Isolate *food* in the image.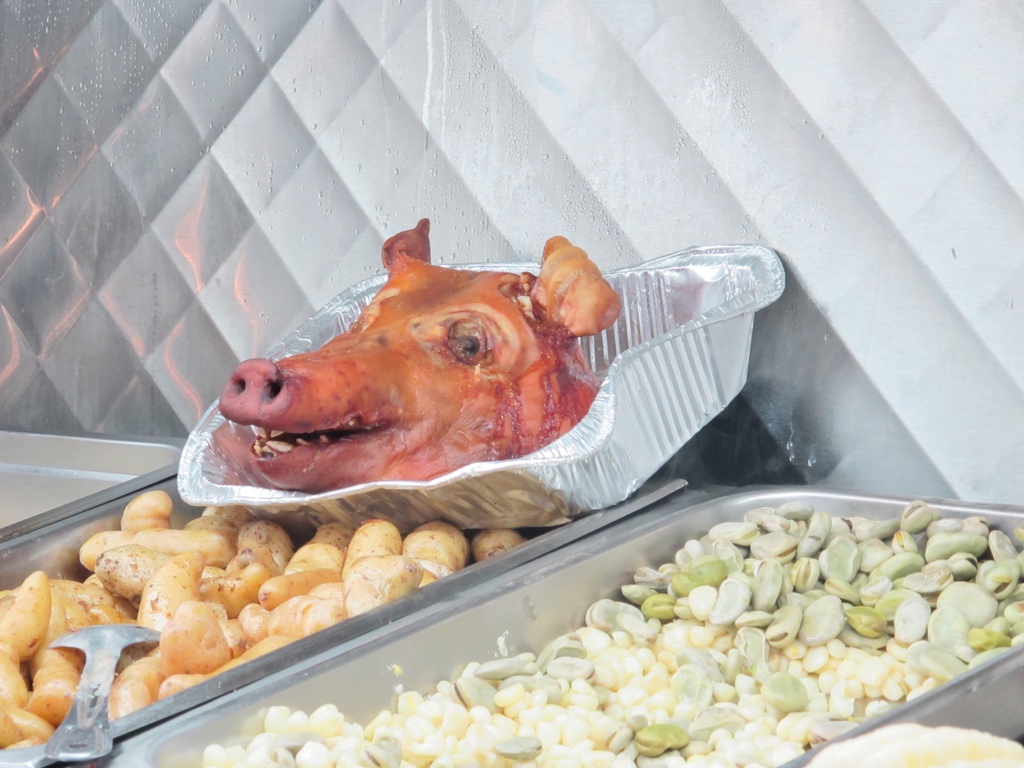
Isolated region: {"x1": 0, "y1": 486, "x2": 530, "y2": 751}.
